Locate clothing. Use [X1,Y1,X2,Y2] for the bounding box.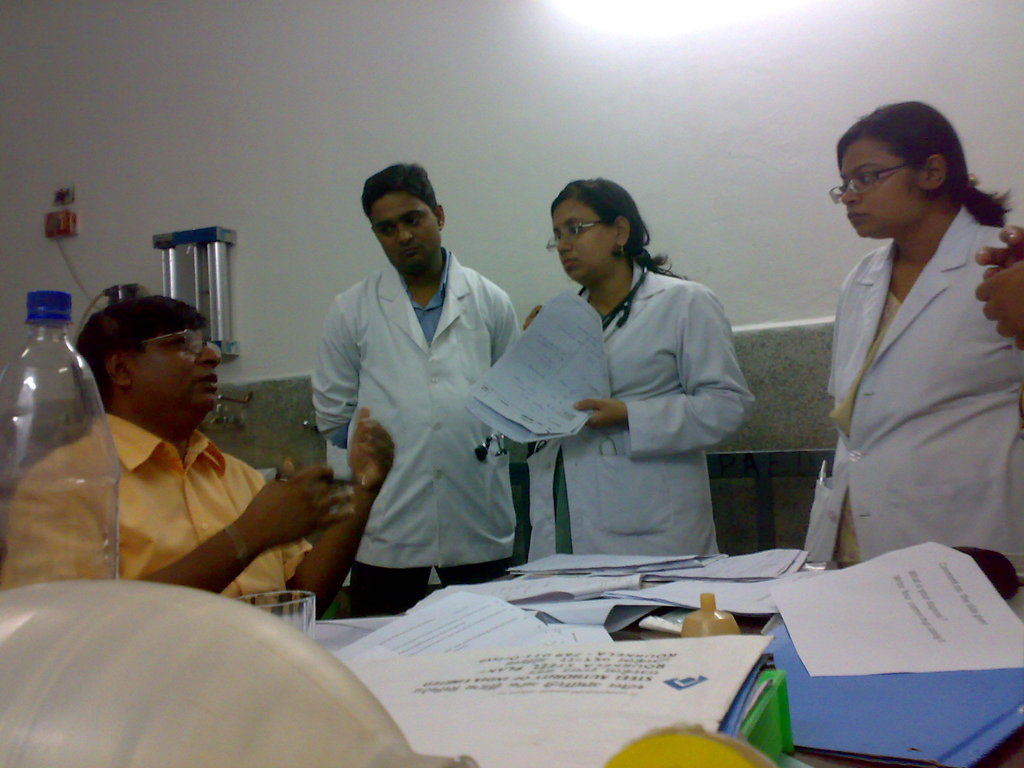
[536,260,753,580].
